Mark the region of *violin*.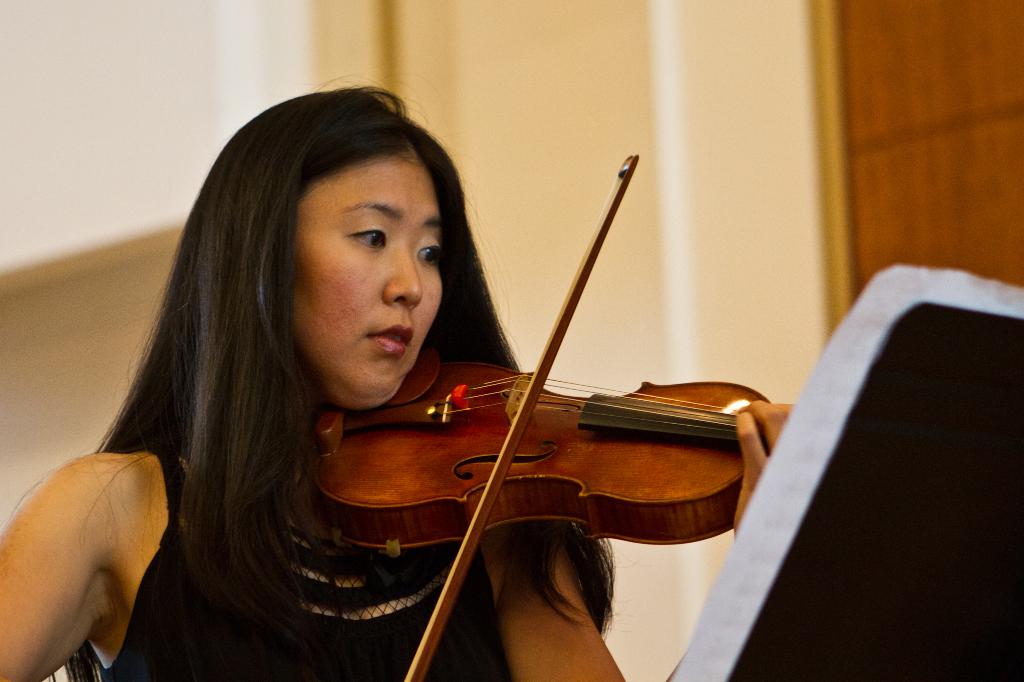
Region: left=307, top=145, right=797, bottom=681.
